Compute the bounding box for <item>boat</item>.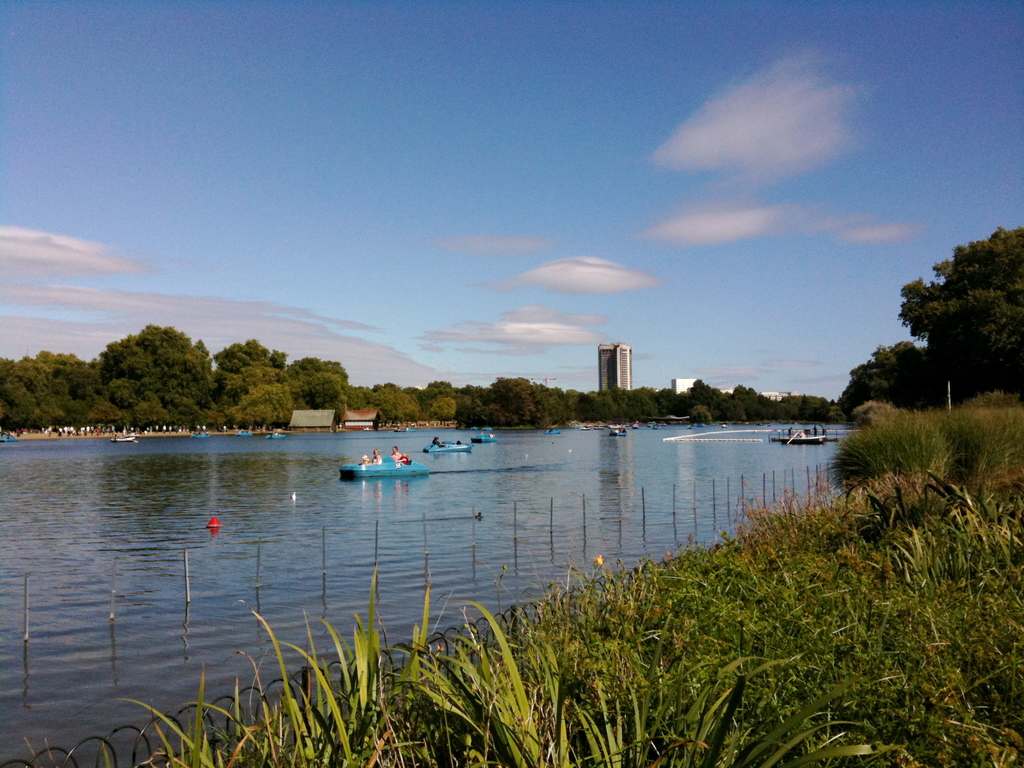
[111,432,141,445].
